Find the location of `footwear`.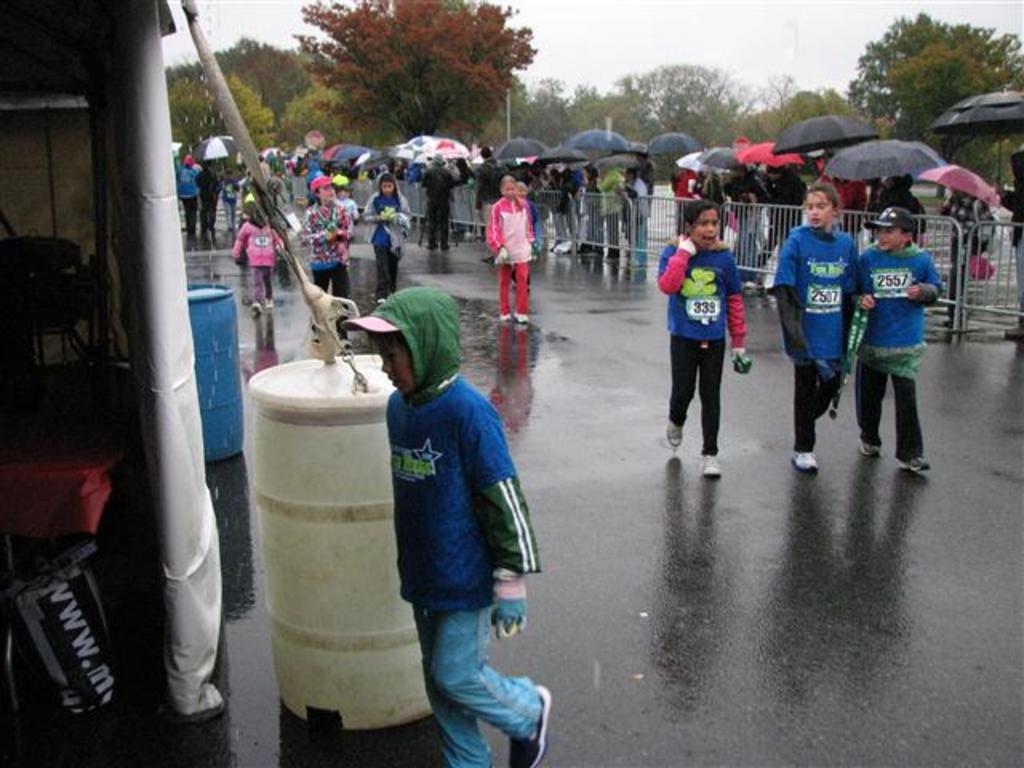
Location: rect(667, 419, 685, 451).
